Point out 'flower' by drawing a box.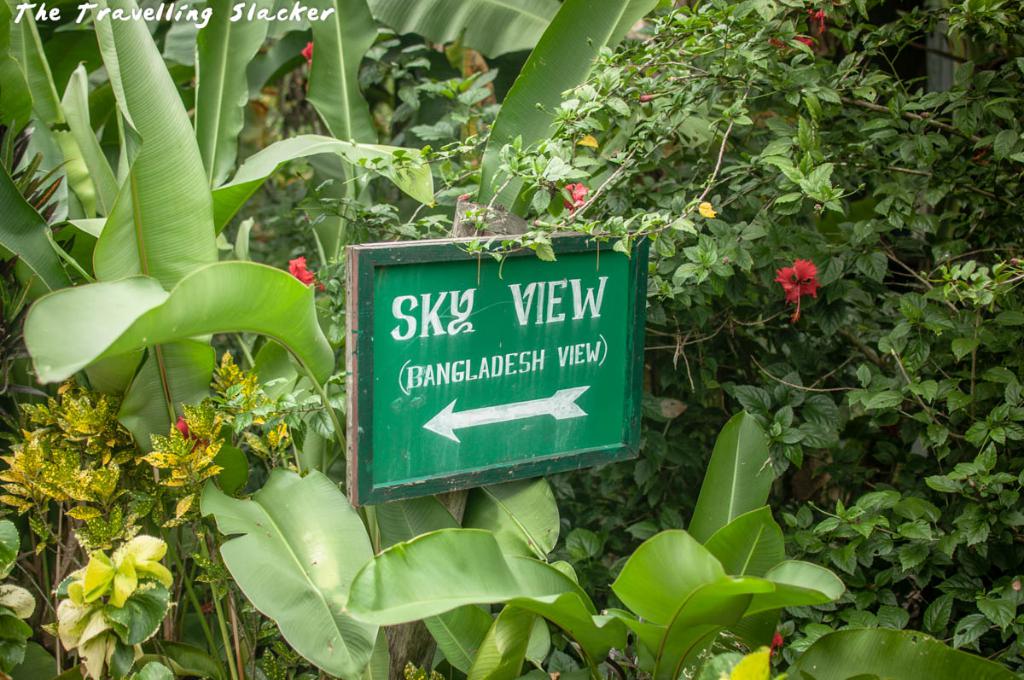
(287, 255, 325, 291).
